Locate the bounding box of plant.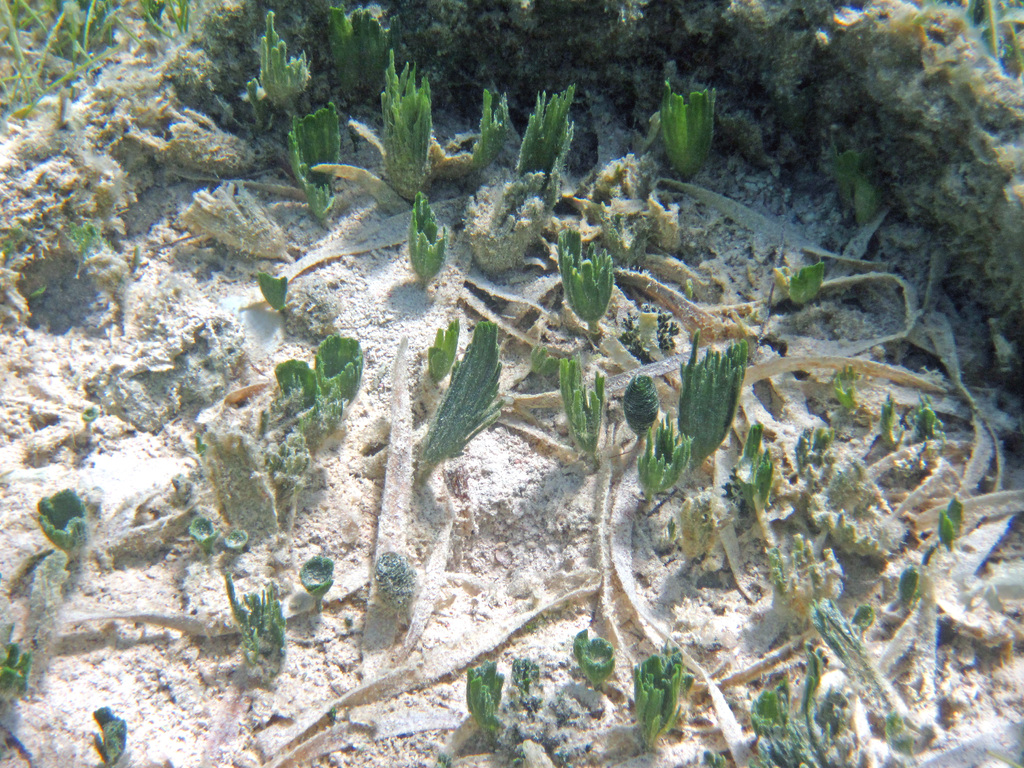
Bounding box: bbox=[726, 420, 776, 522].
